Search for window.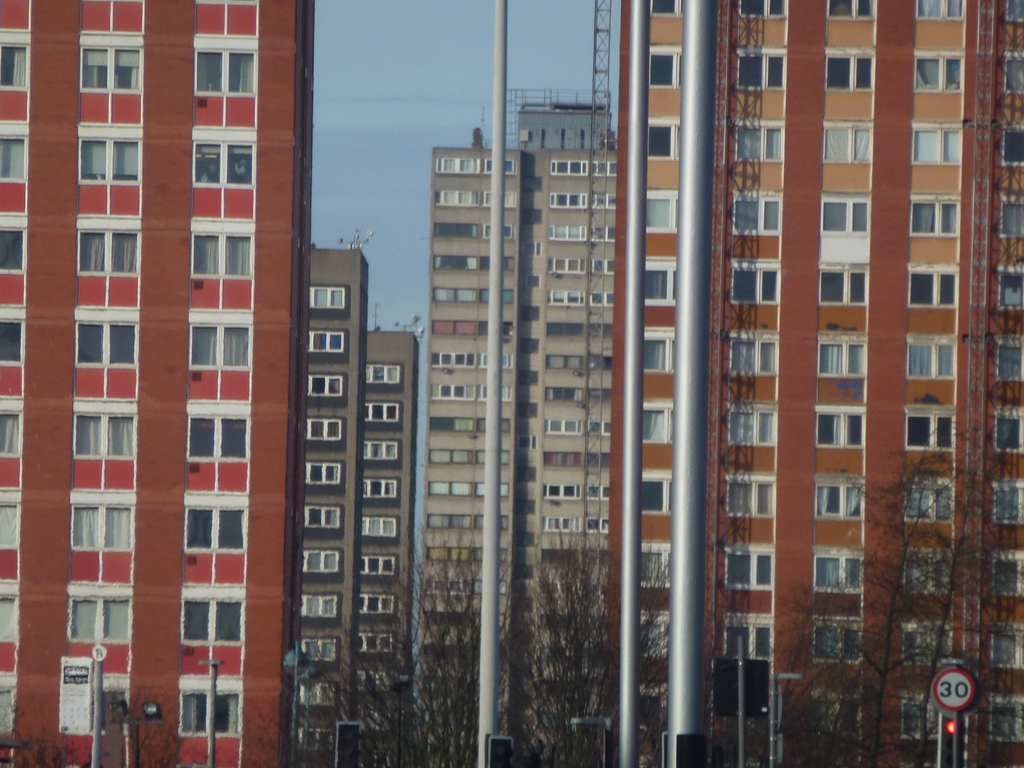
Found at box(1006, 0, 1023, 24).
